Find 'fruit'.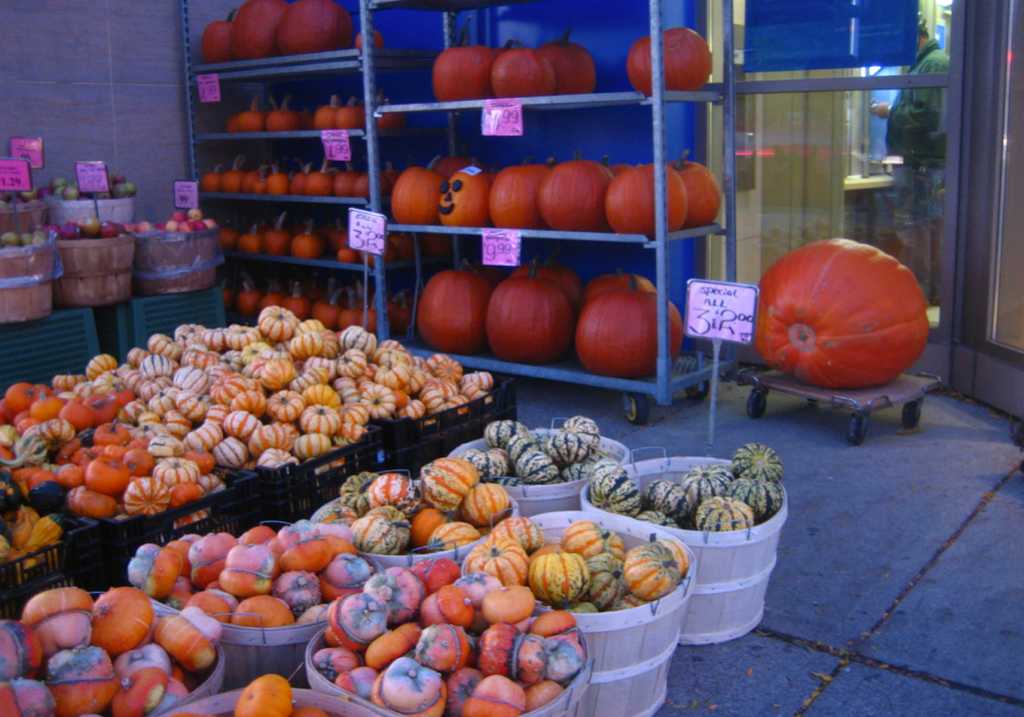
[left=120, top=200, right=221, bottom=236].
